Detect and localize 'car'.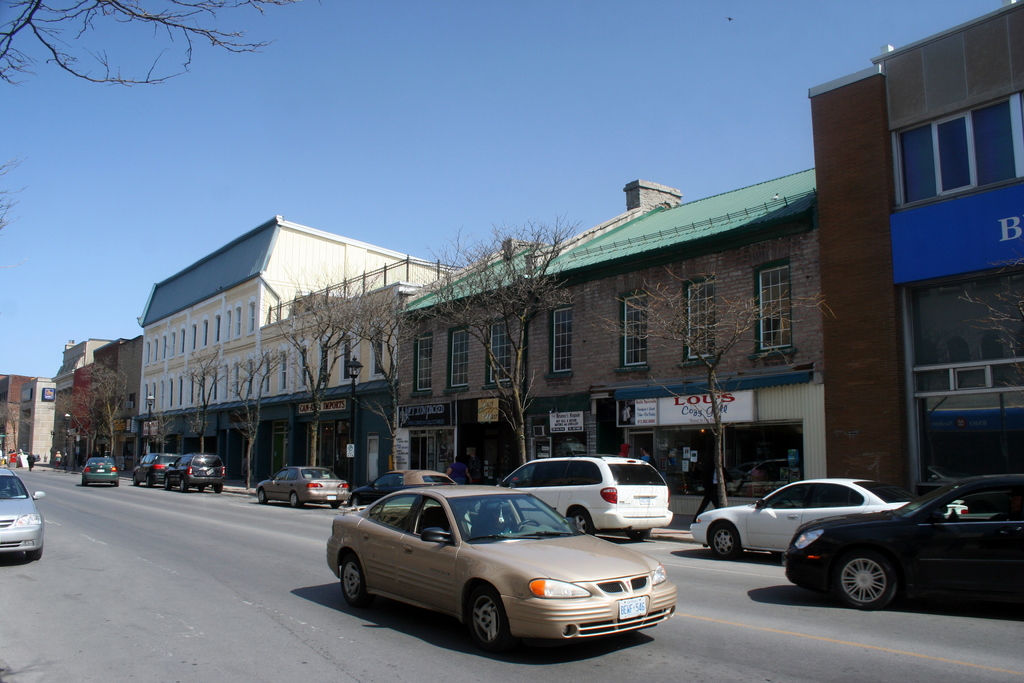
Localized at (left=324, top=483, right=673, bottom=652).
